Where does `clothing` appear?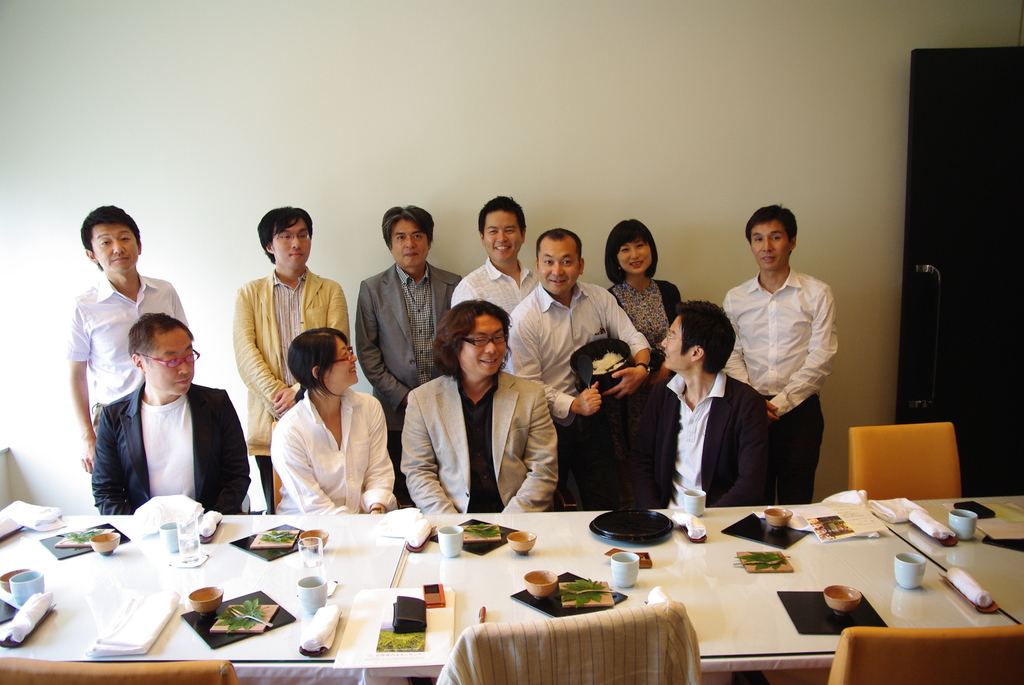
Appears at box=[396, 359, 557, 519].
